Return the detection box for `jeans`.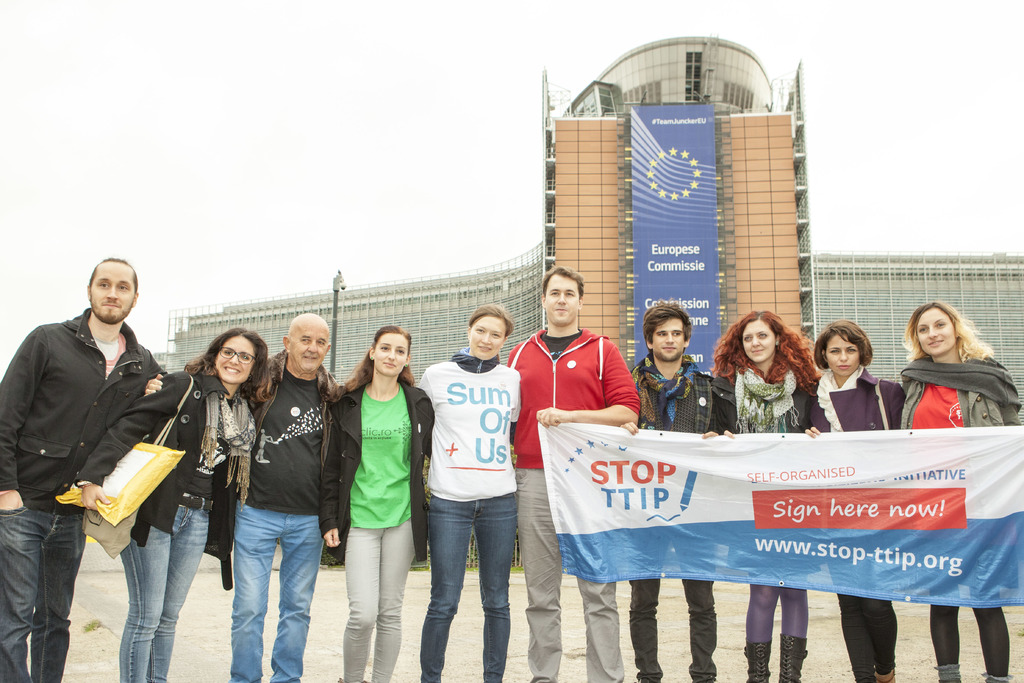
x1=840 y1=600 x2=899 y2=675.
